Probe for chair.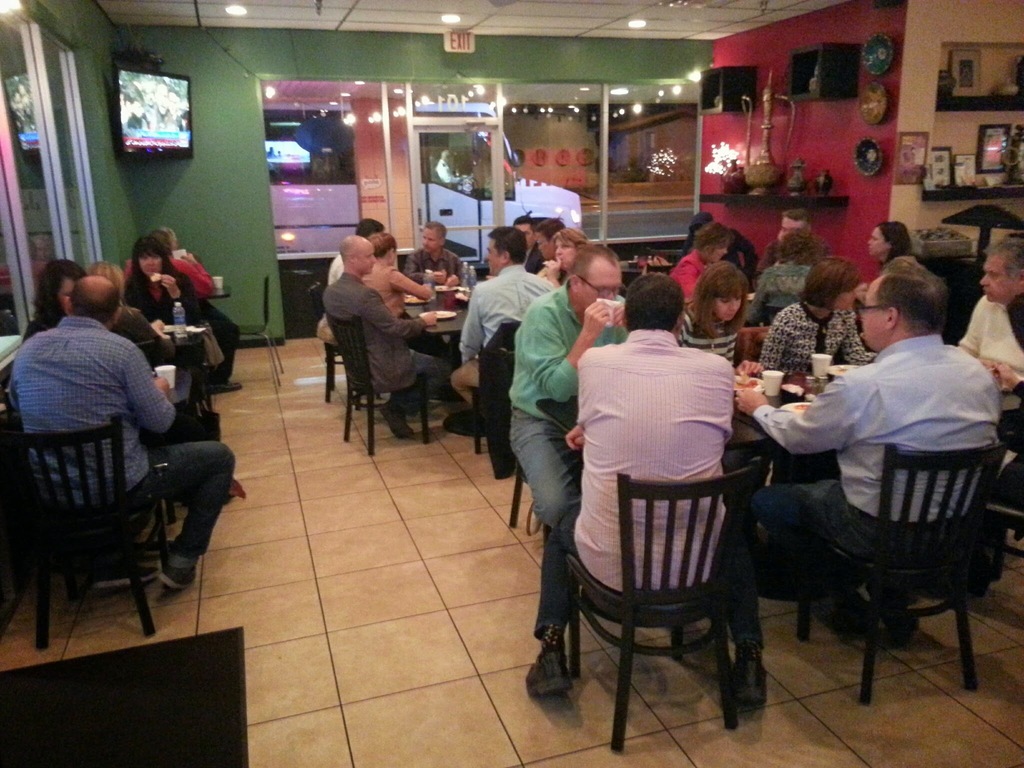
Probe result: pyautogui.locateOnScreen(323, 303, 429, 456).
